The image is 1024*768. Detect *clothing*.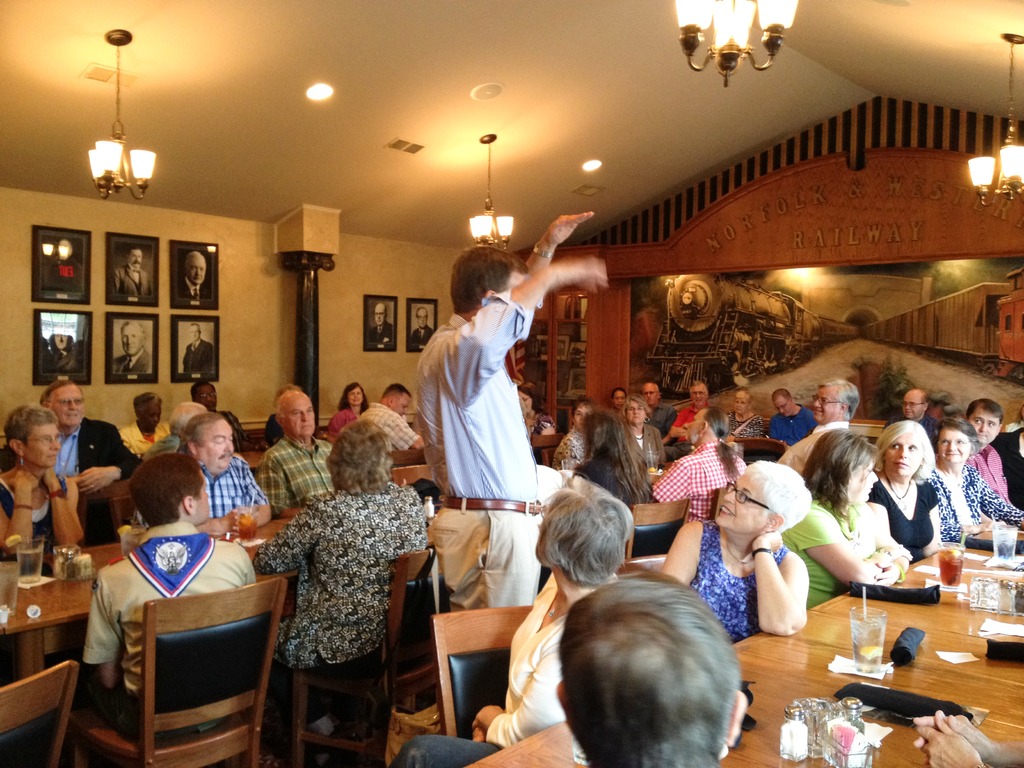
Detection: BBox(870, 470, 953, 564).
